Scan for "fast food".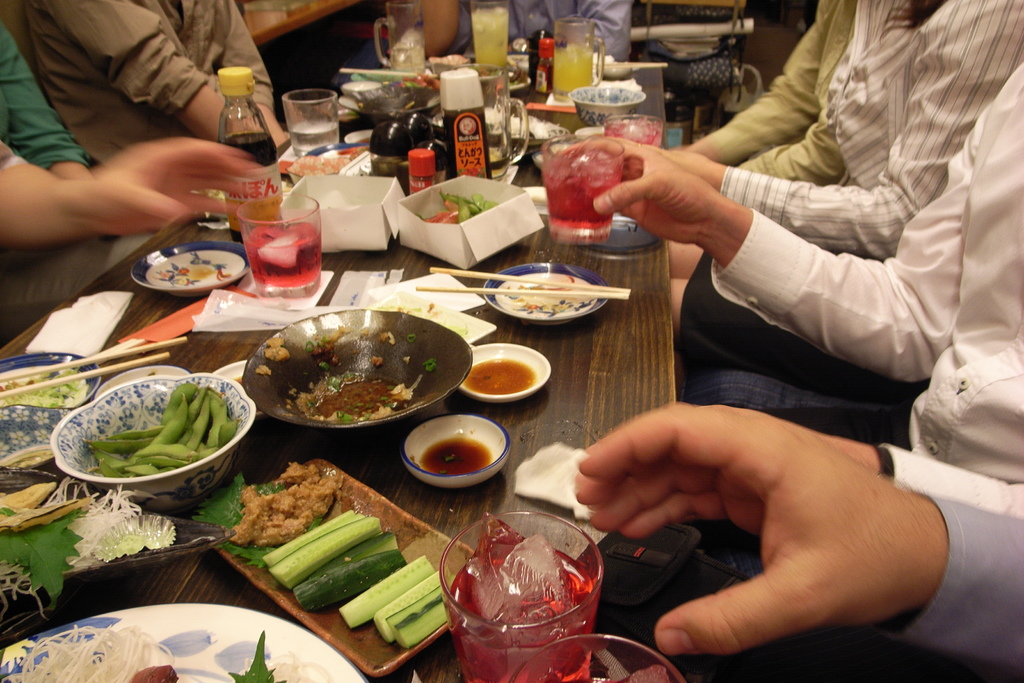
Scan result: pyautogui.locateOnScreen(230, 460, 340, 541).
